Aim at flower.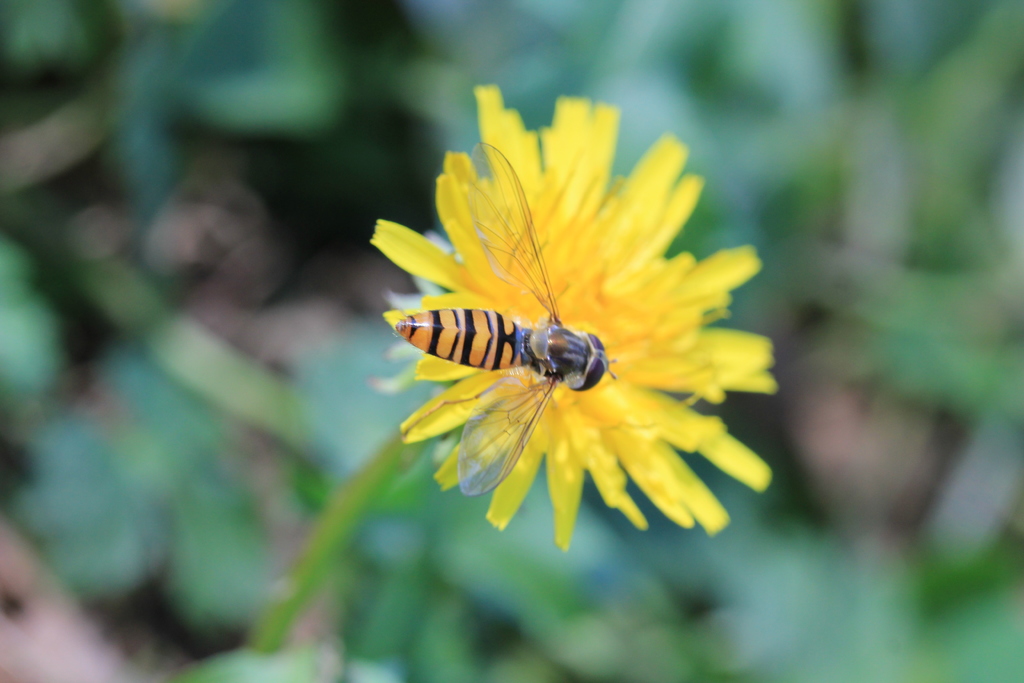
Aimed at pyautogui.locateOnScreen(371, 97, 774, 566).
